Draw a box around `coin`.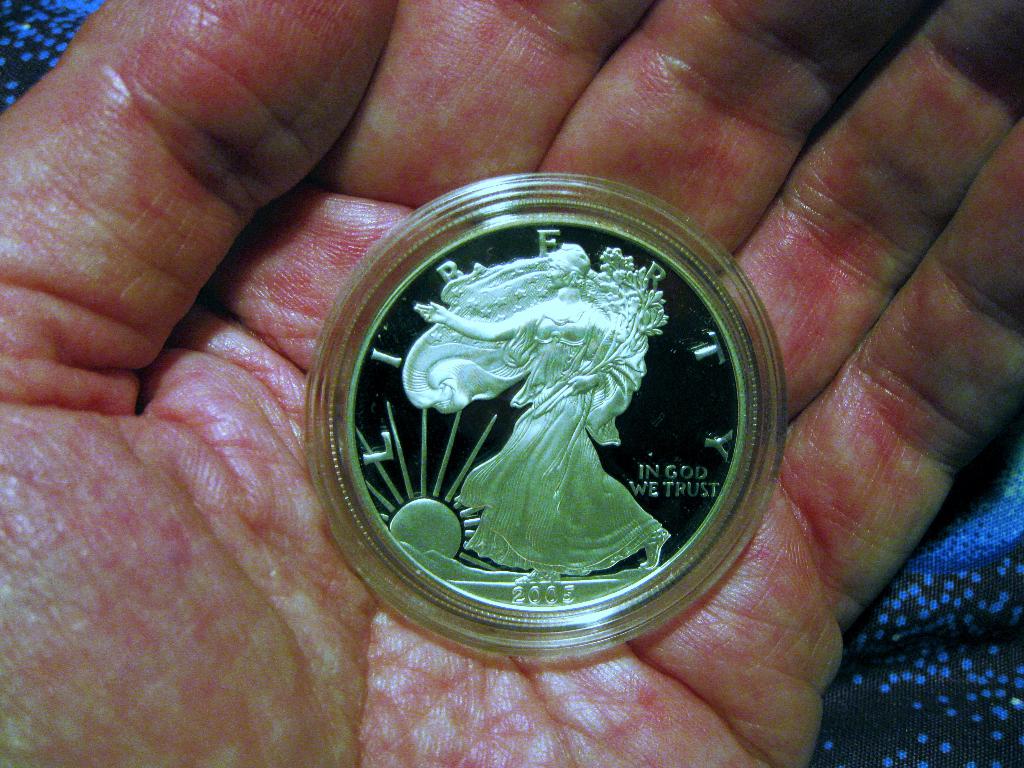
(left=343, top=208, right=765, bottom=627).
